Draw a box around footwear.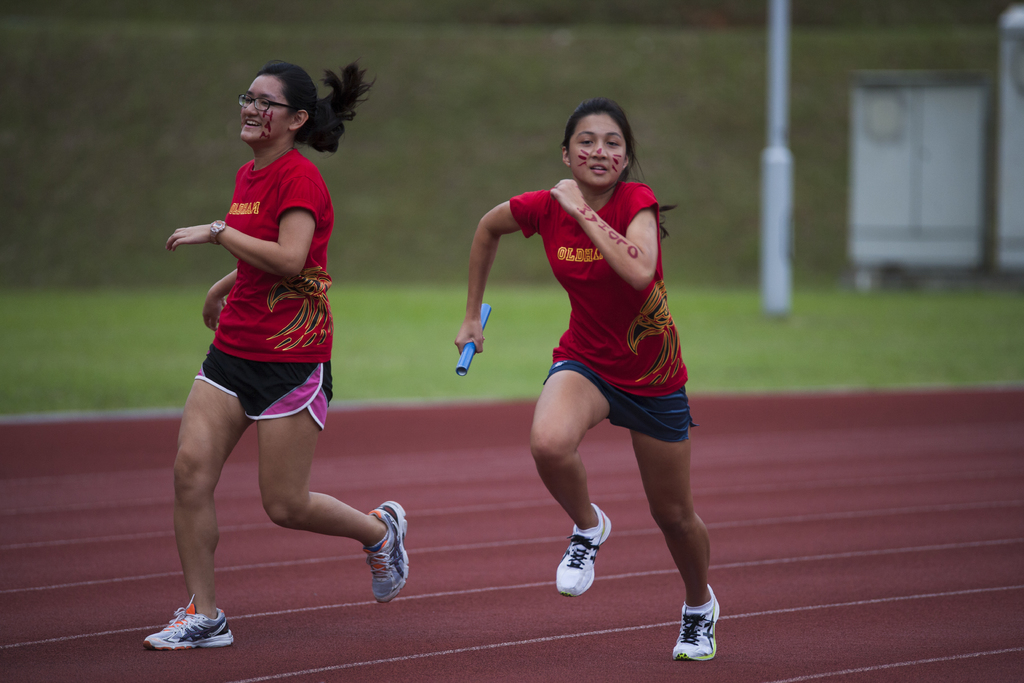
select_region(362, 496, 411, 598).
